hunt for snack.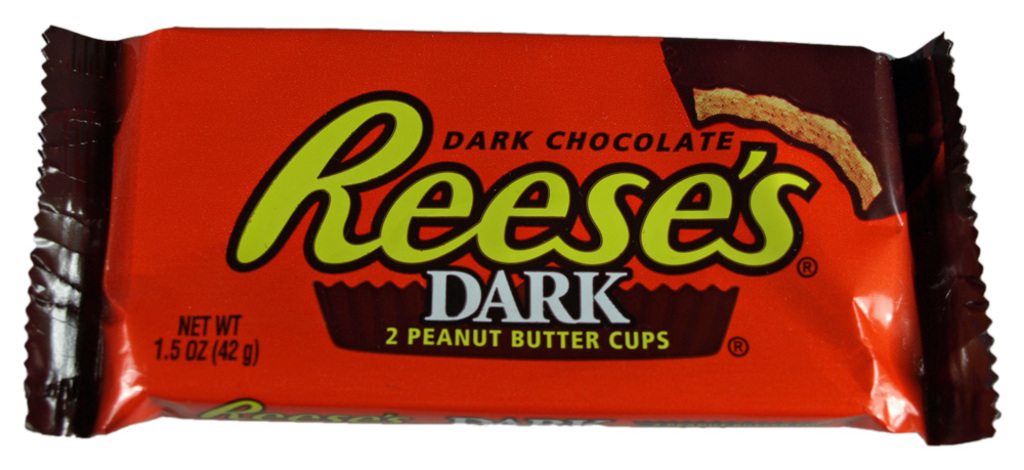
Hunted down at locate(0, 4, 1023, 460).
